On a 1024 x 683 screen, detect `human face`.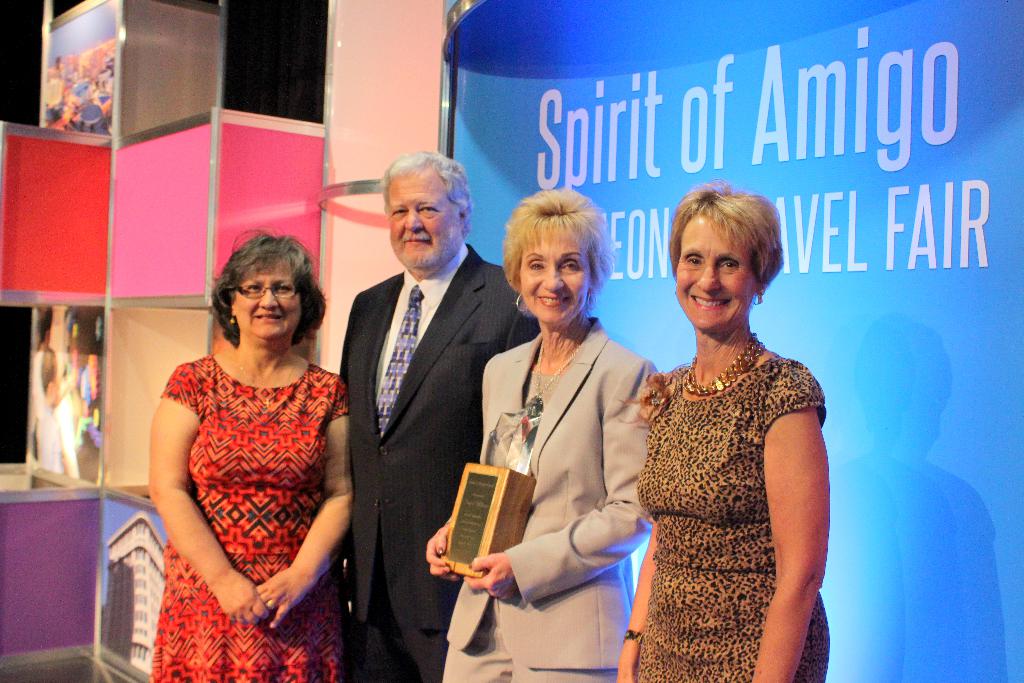
675, 215, 754, 336.
